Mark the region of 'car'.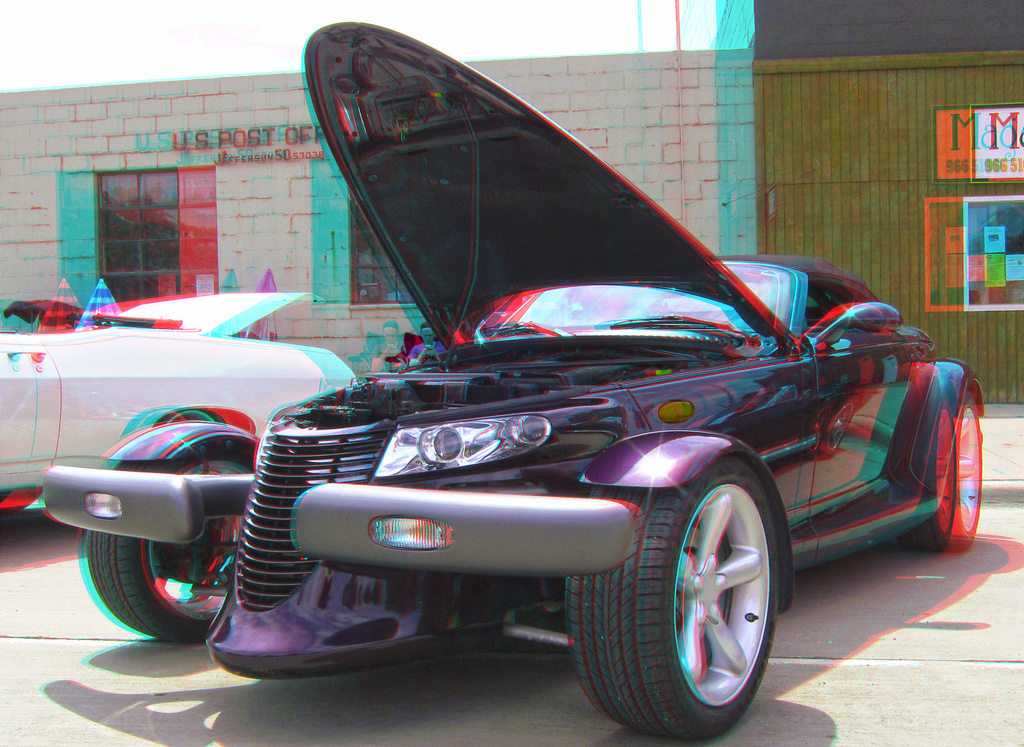
Region: {"x1": 201, "y1": 67, "x2": 986, "y2": 721}.
